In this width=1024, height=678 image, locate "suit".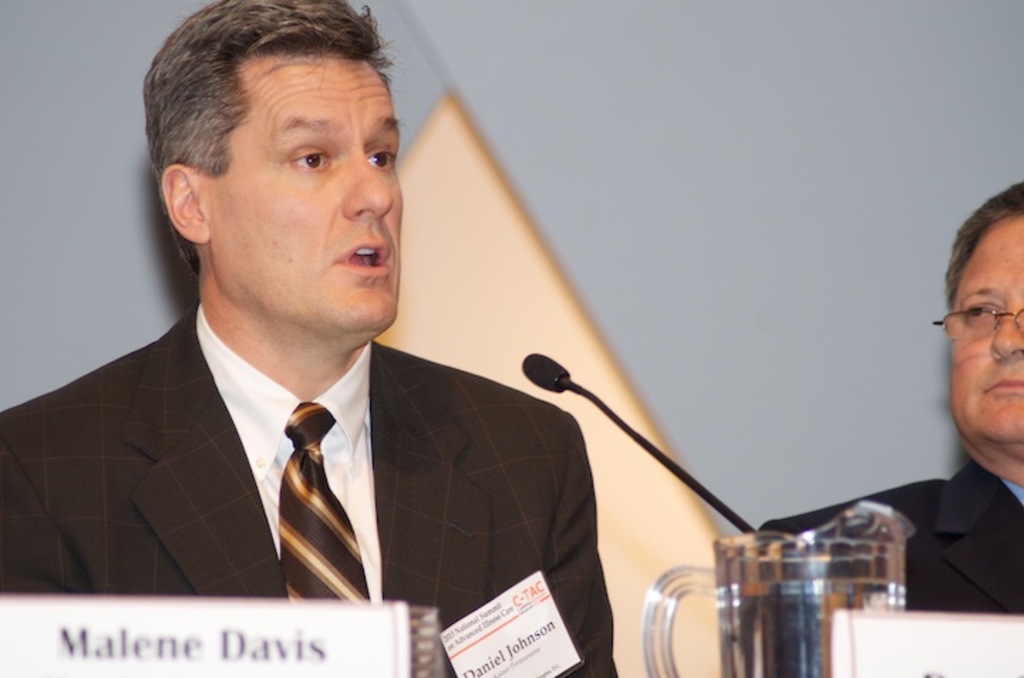
Bounding box: (71,325,600,618).
